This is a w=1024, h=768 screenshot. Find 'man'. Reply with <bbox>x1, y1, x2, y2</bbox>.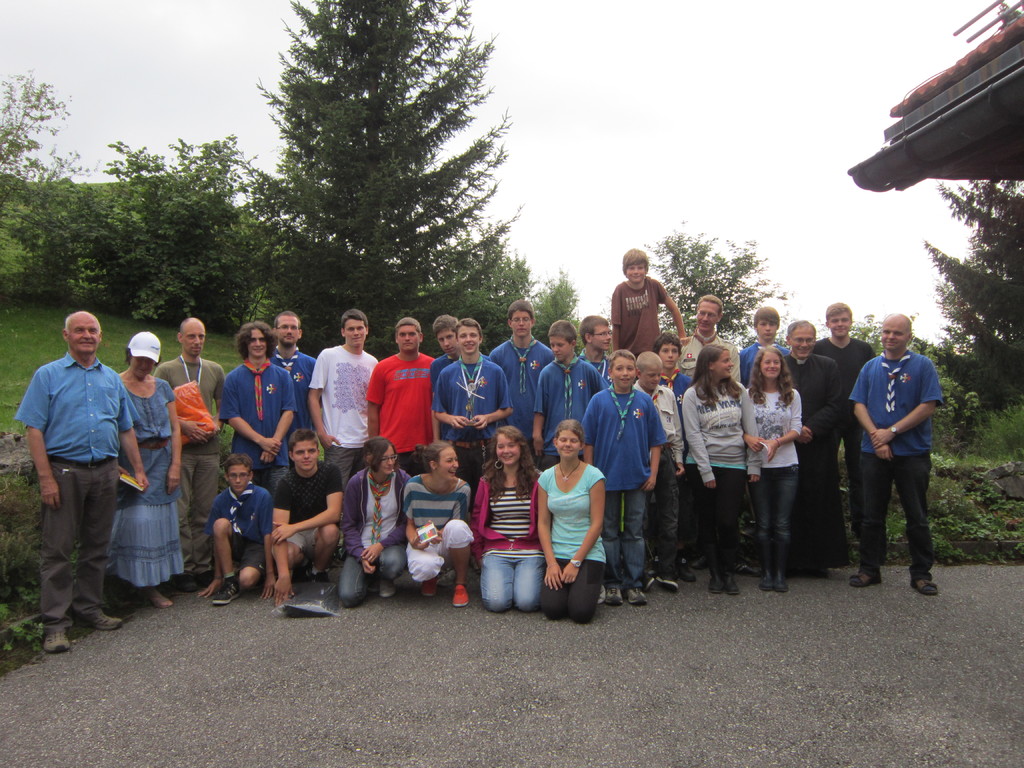
<bbox>154, 320, 226, 594</bbox>.
